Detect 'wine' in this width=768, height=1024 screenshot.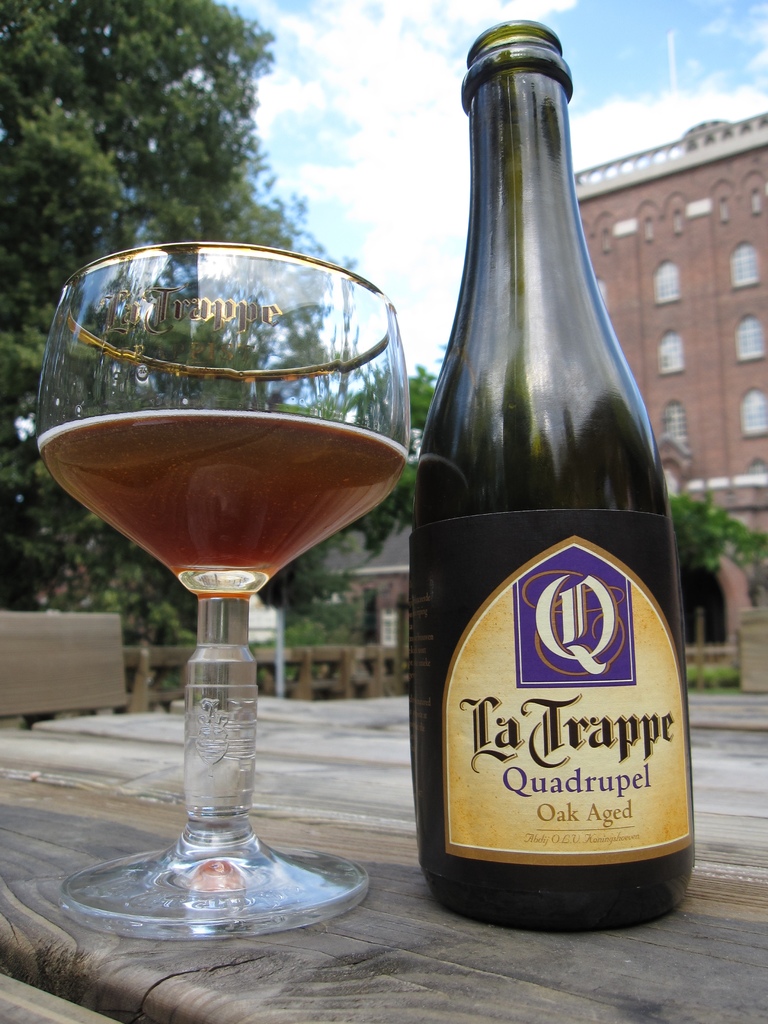
Detection: box(408, 18, 690, 936).
